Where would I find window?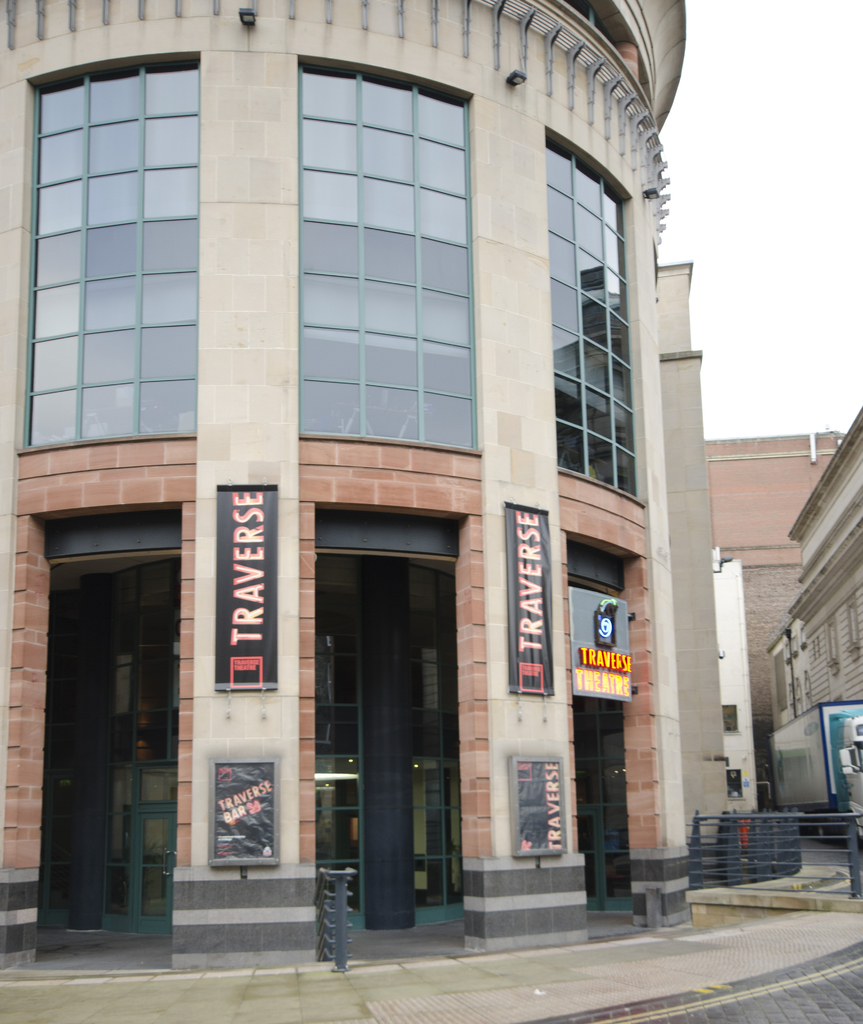
At detection(298, 61, 474, 455).
